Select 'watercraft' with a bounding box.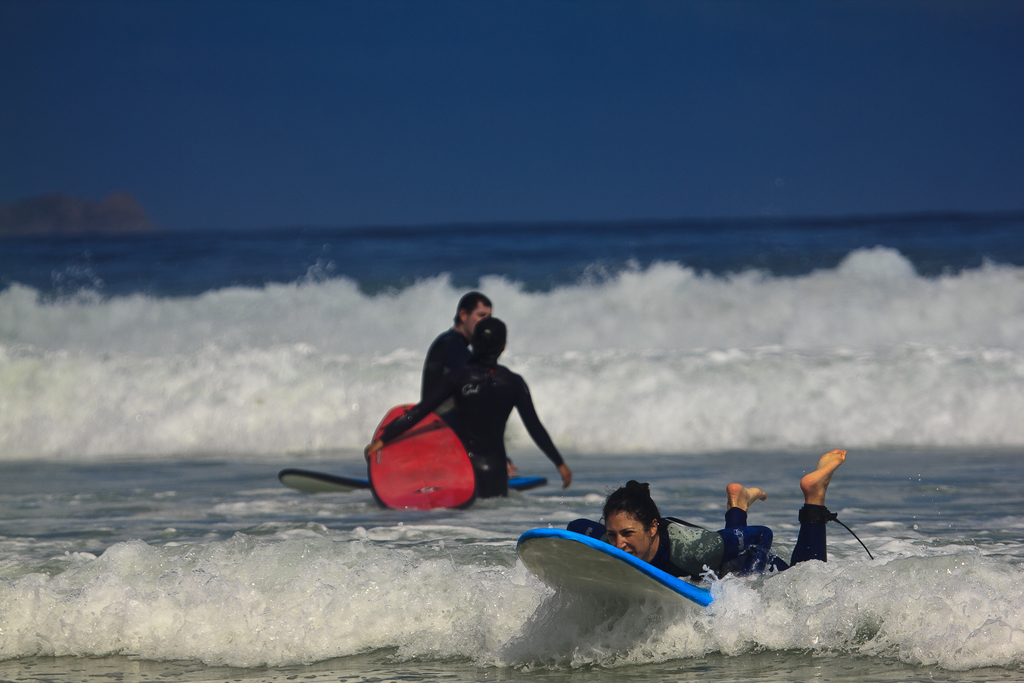
box(496, 482, 817, 609).
